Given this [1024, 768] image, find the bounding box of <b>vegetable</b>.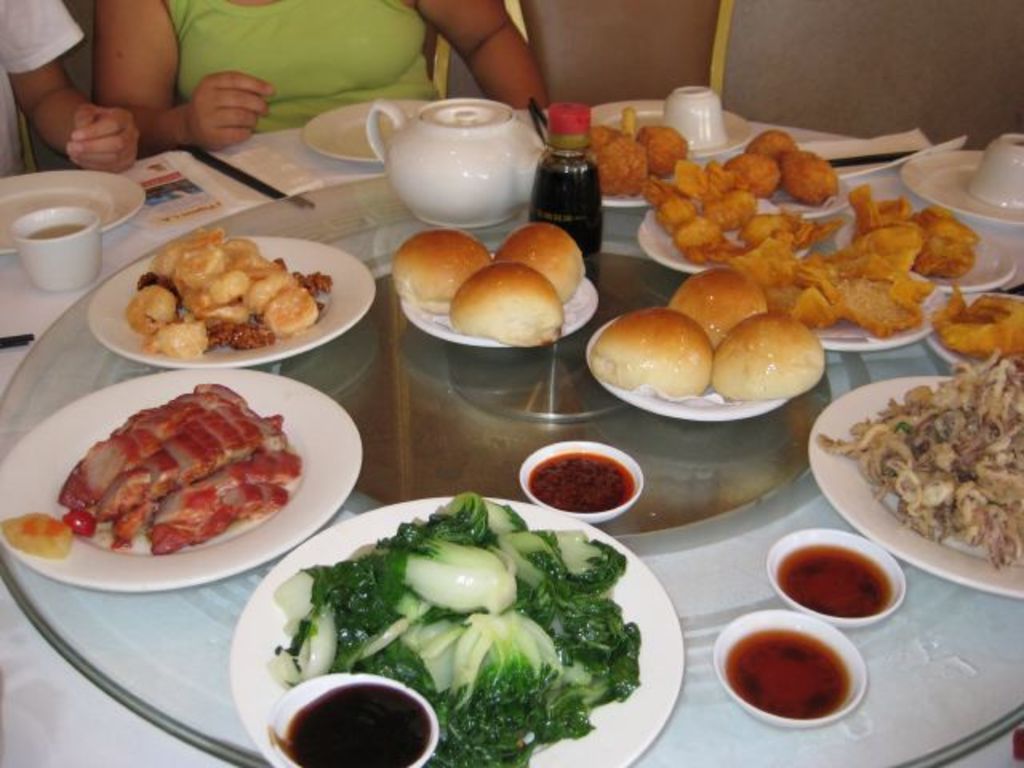
[317,507,666,733].
